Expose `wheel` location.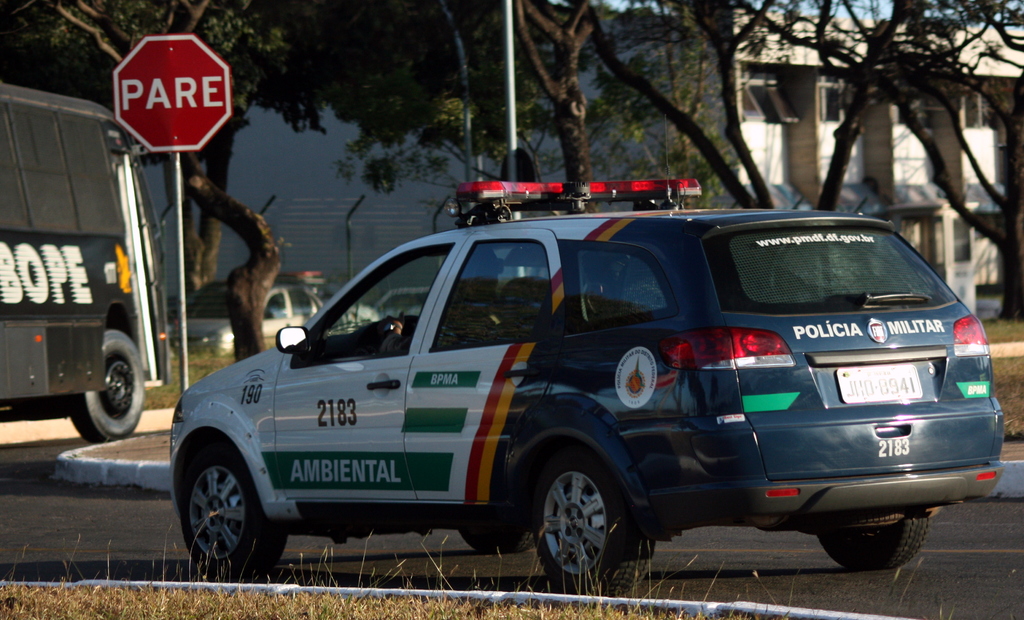
Exposed at box=[171, 432, 286, 584].
